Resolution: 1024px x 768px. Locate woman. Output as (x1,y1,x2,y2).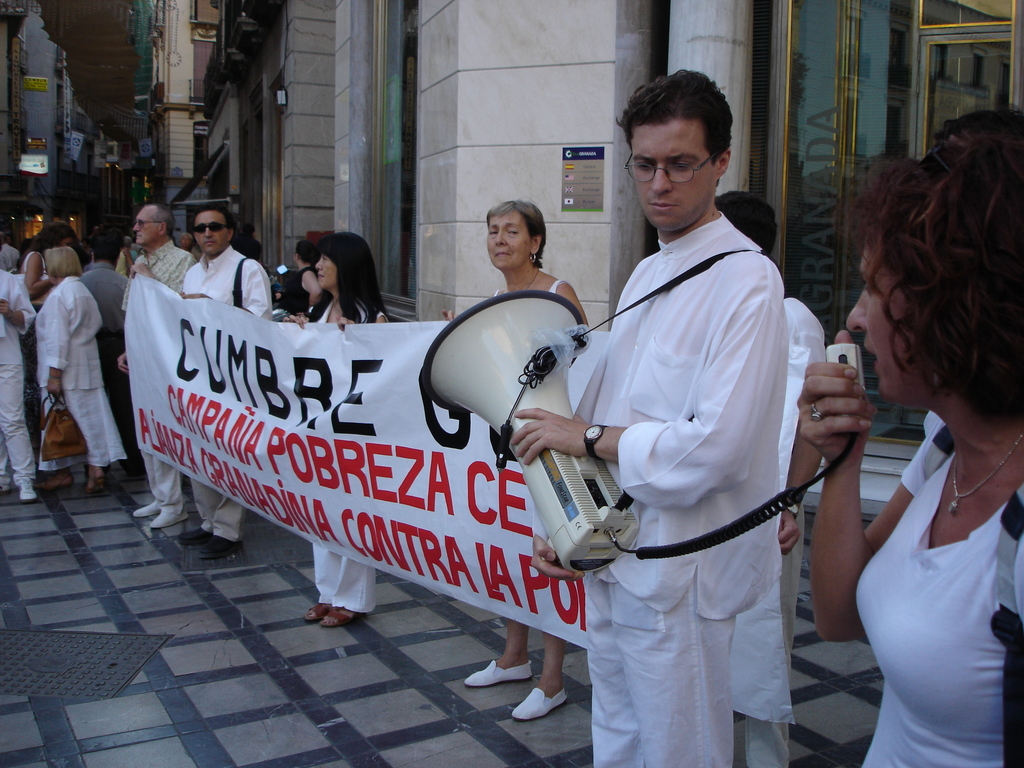
(285,231,394,625).
